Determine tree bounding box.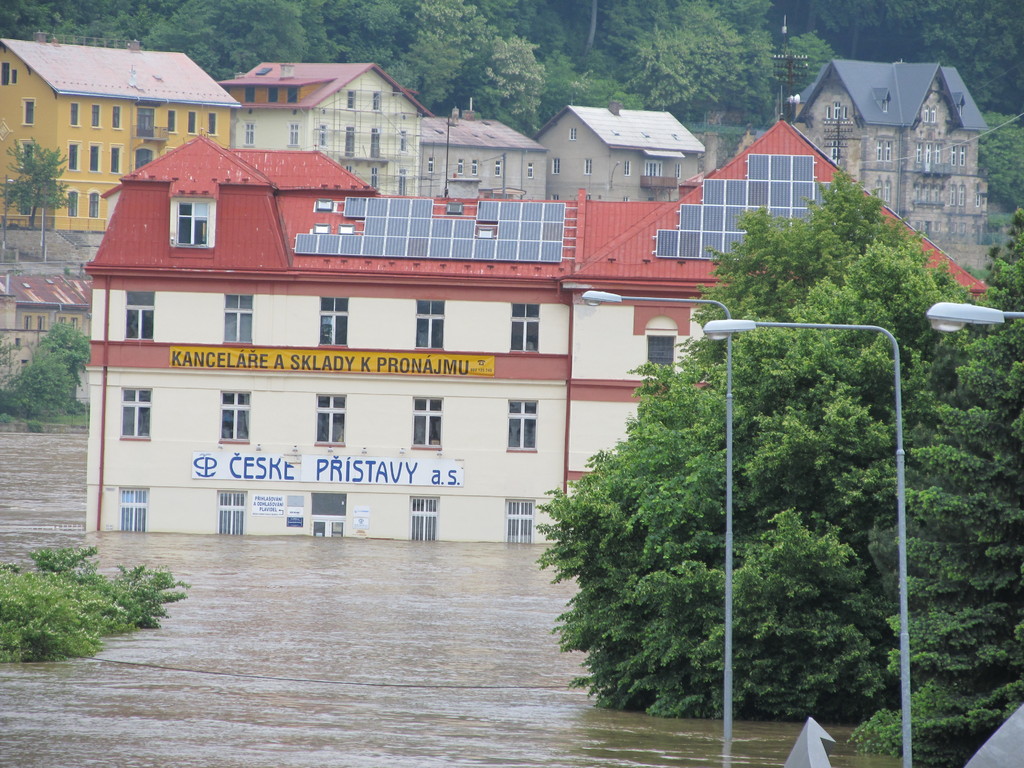
Determined: {"left": 534, "top": 168, "right": 1023, "bottom": 767}.
